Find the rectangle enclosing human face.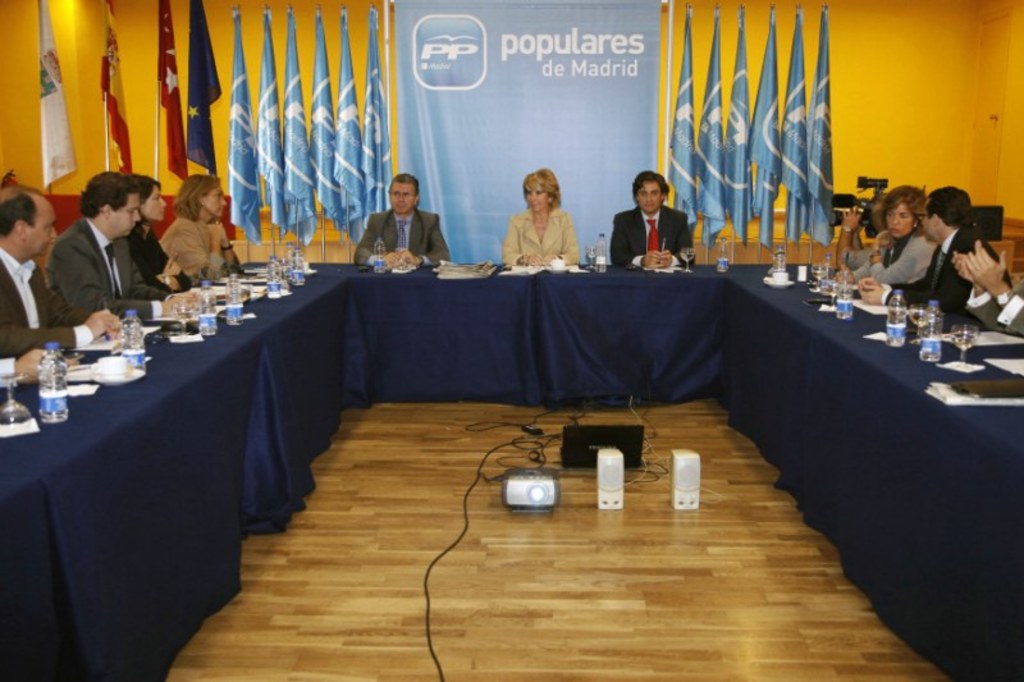
left=920, top=202, right=932, bottom=243.
